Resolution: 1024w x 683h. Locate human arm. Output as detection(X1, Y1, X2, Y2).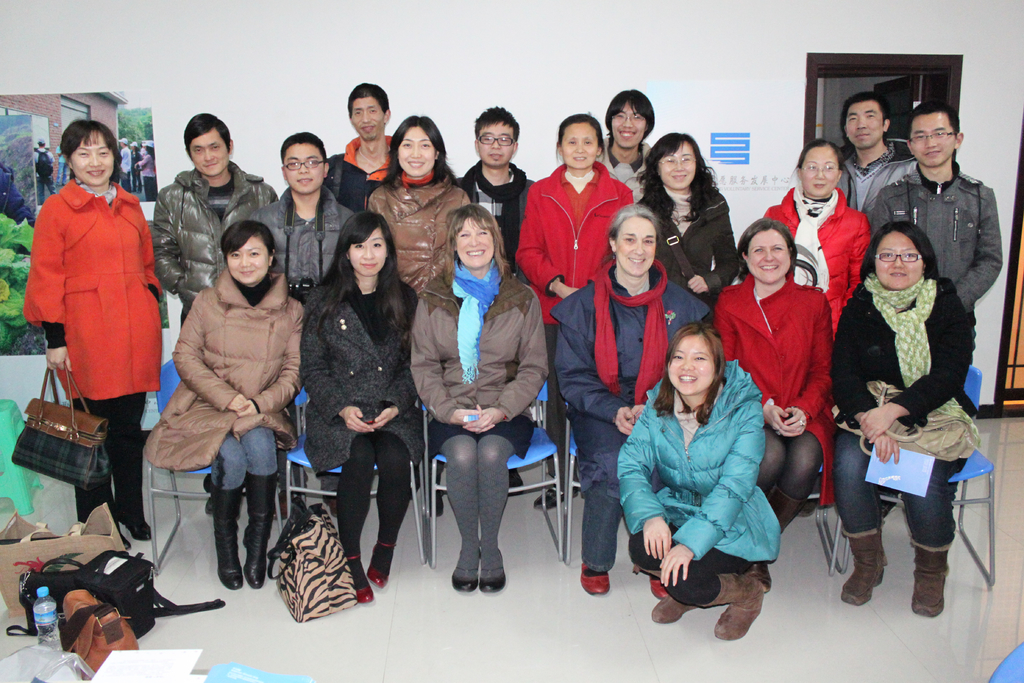
detection(959, 186, 1004, 322).
